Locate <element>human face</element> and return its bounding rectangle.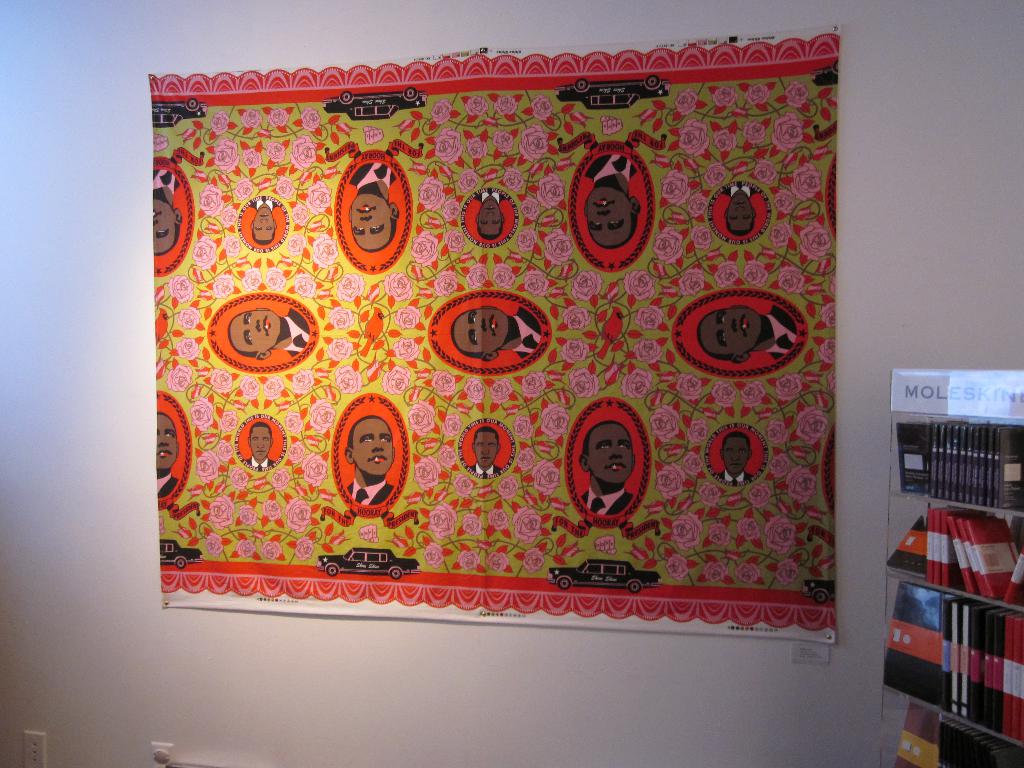
l=349, t=417, r=394, b=477.
